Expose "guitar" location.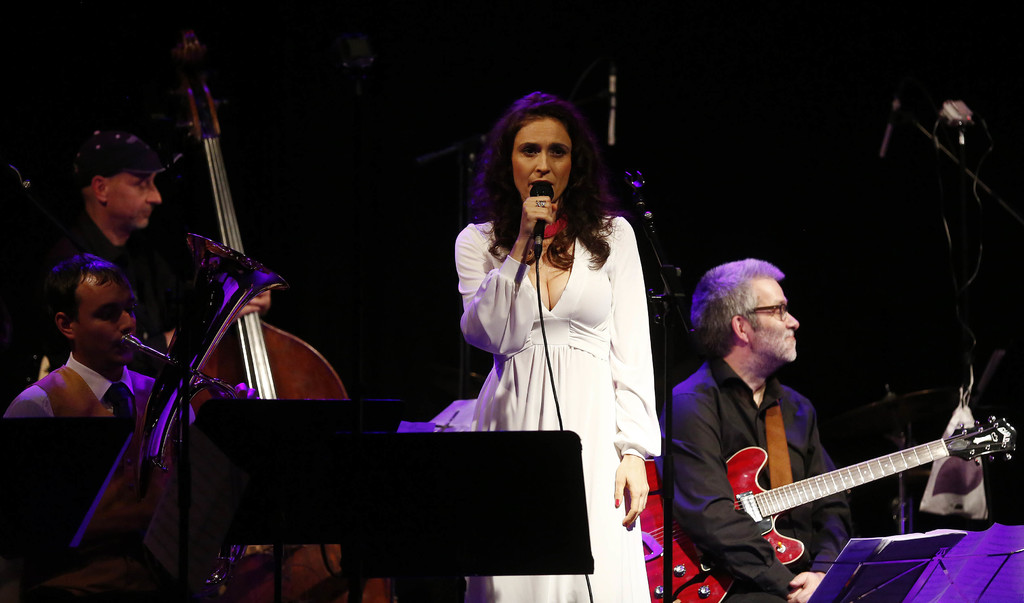
Exposed at (left=678, top=392, right=1014, bottom=584).
